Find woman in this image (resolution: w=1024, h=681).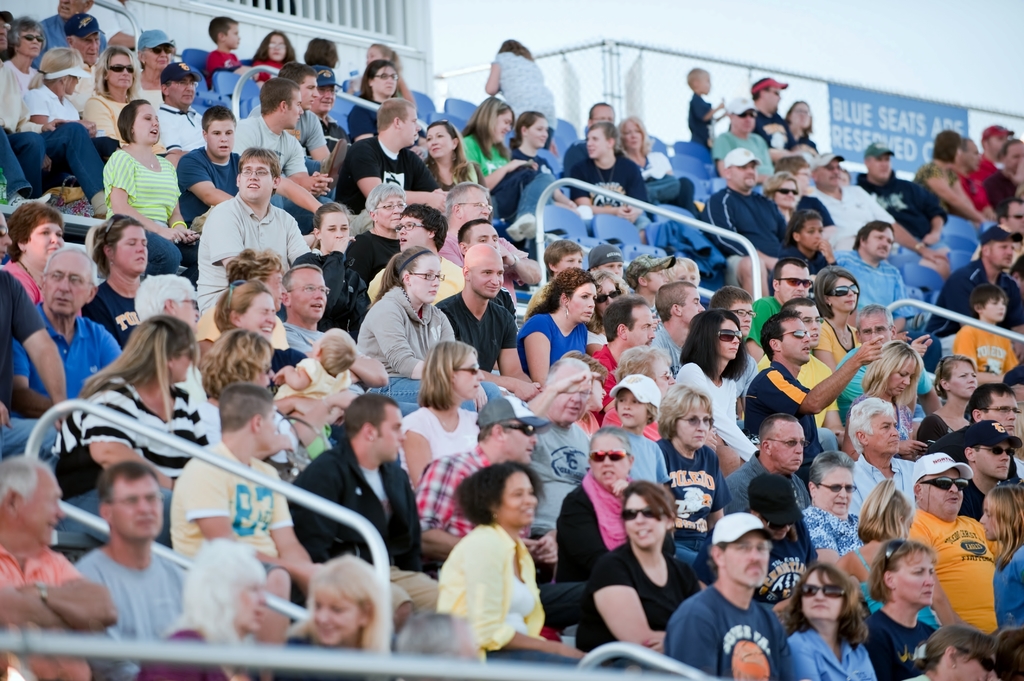
bbox=(107, 99, 202, 291).
